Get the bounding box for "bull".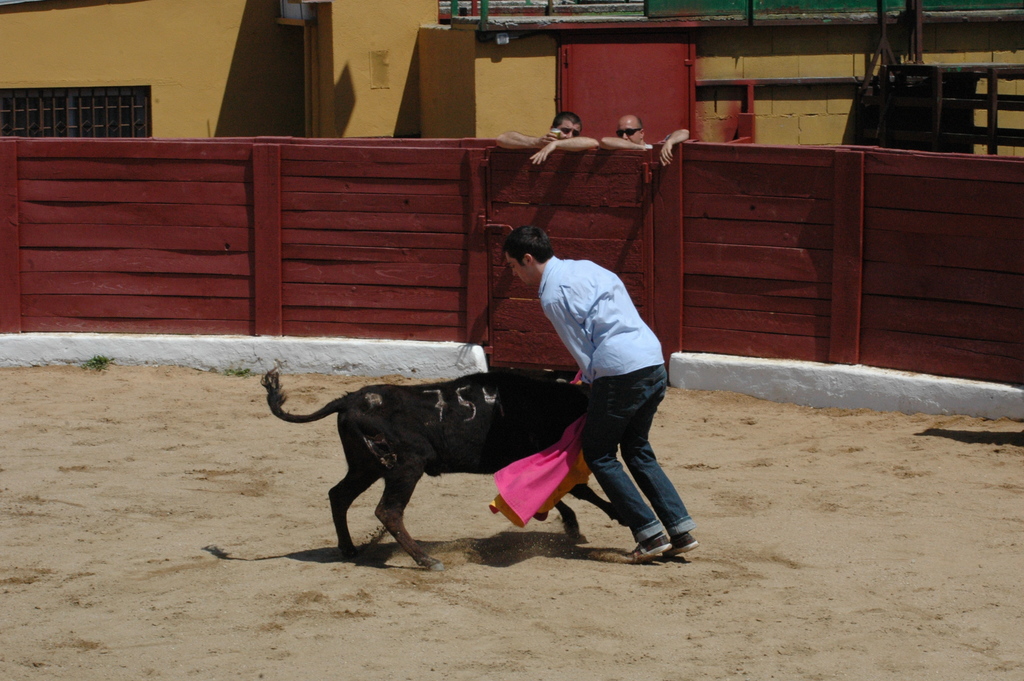
[262, 366, 628, 571].
